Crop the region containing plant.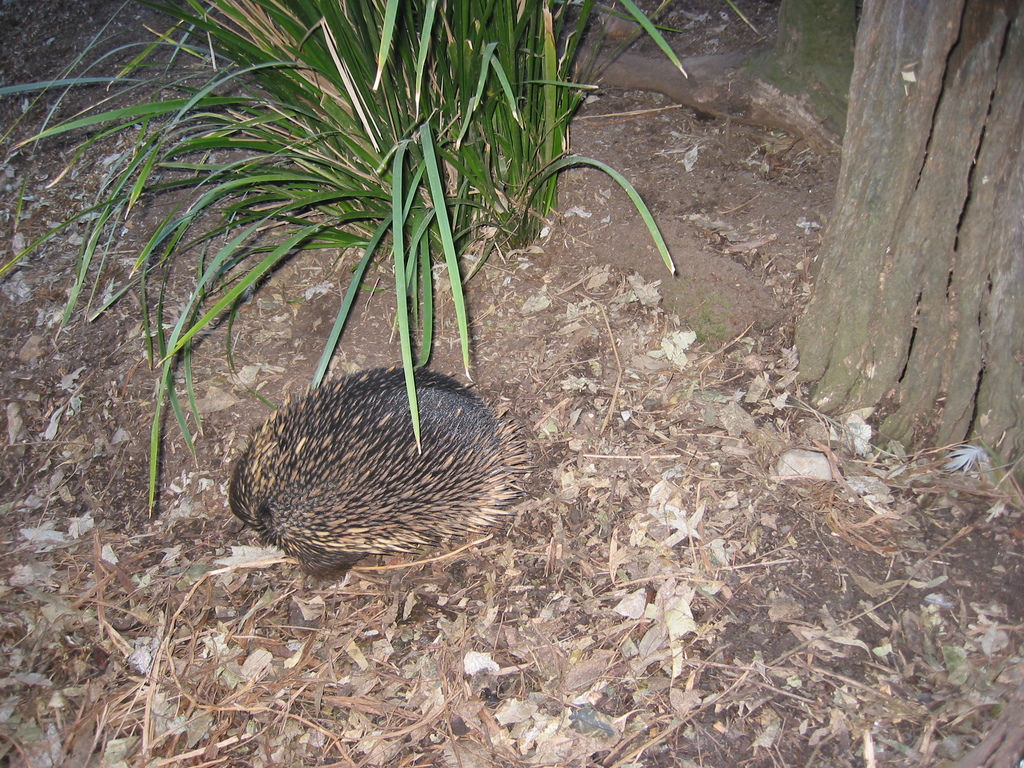
Crop region: bbox=(0, 0, 783, 569).
